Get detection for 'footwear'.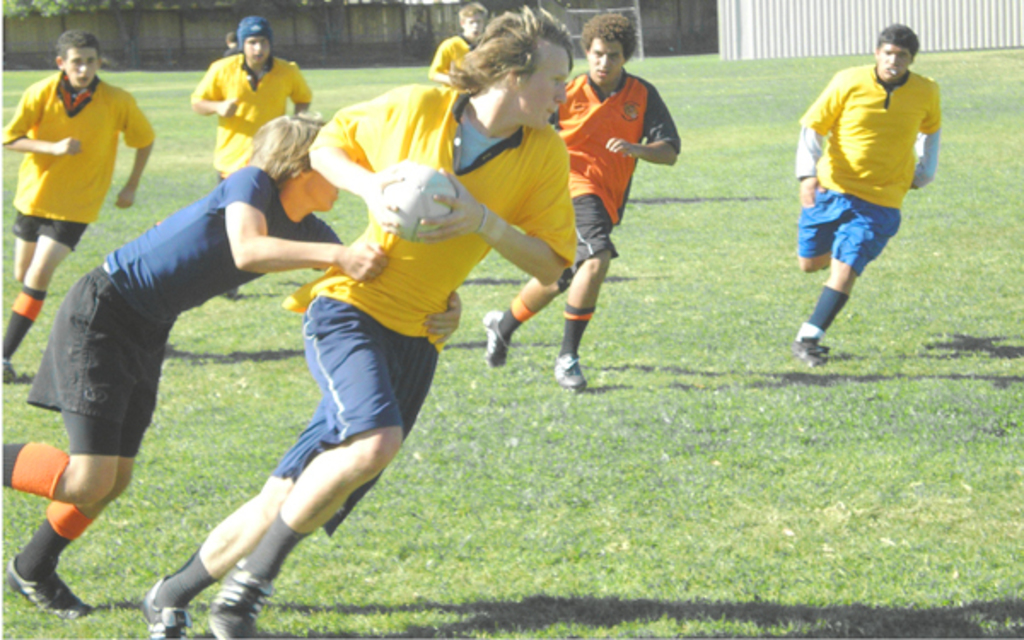
Detection: {"left": 550, "top": 346, "right": 591, "bottom": 393}.
